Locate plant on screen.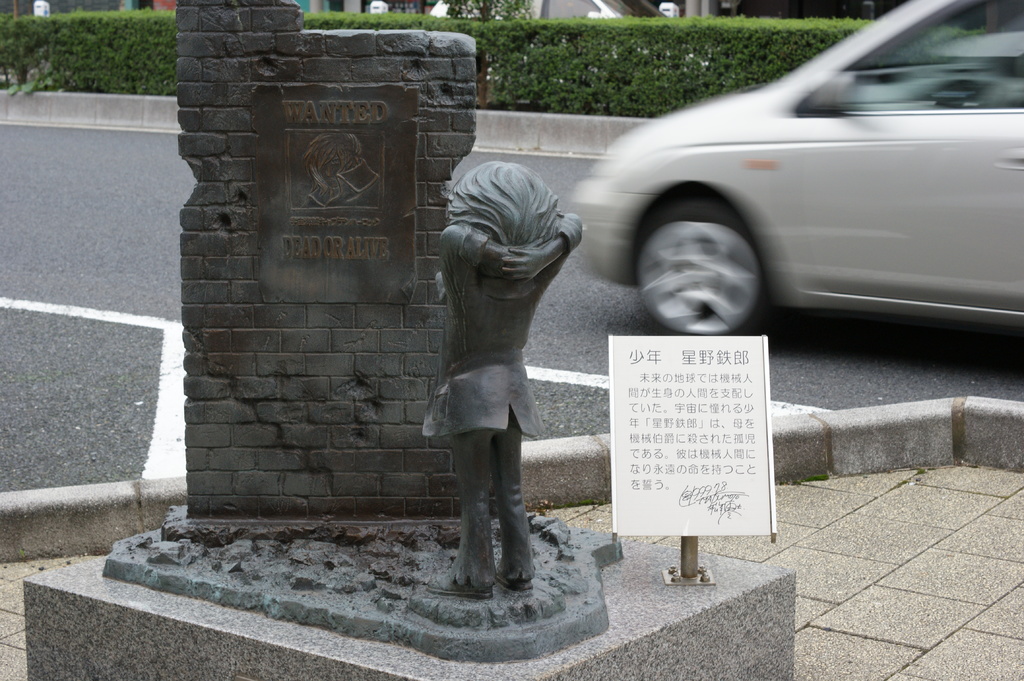
On screen at <box>799,472,828,485</box>.
